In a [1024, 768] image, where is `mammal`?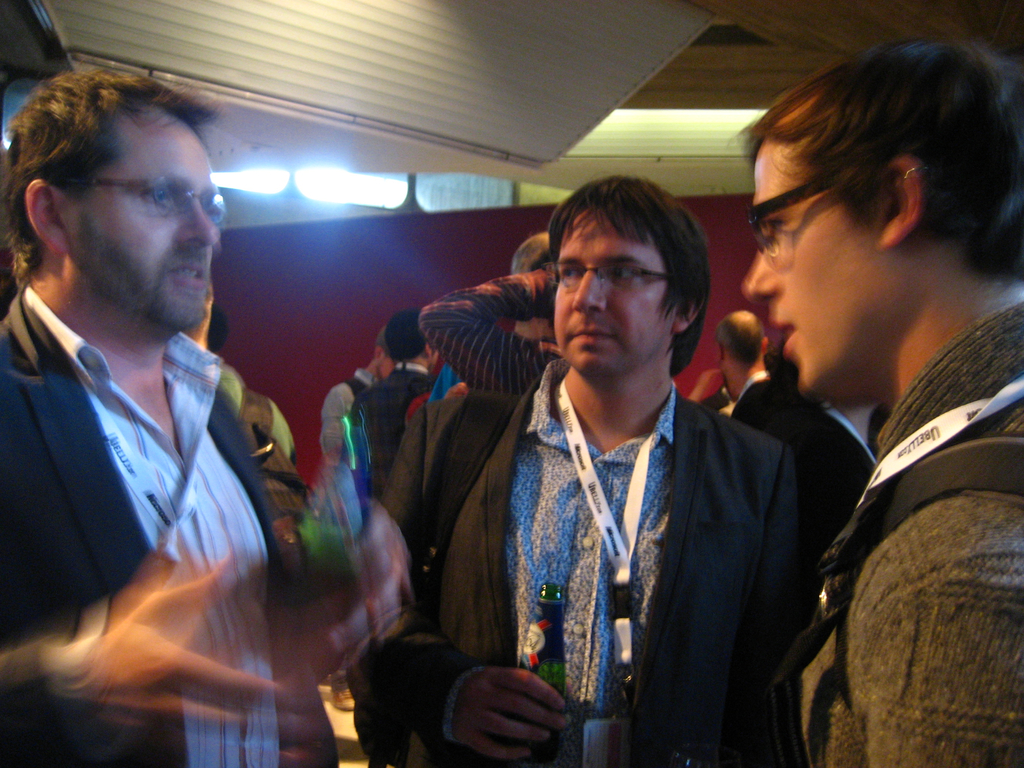
(x1=731, y1=307, x2=780, y2=442).
